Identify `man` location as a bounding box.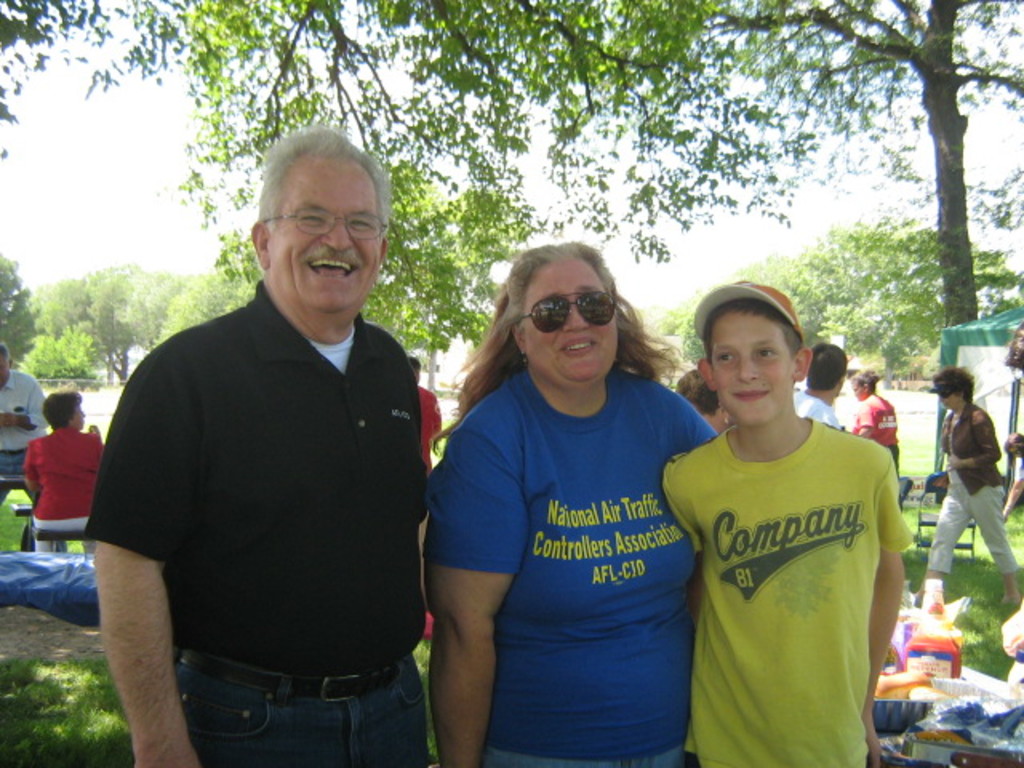
bbox=[0, 346, 50, 474].
